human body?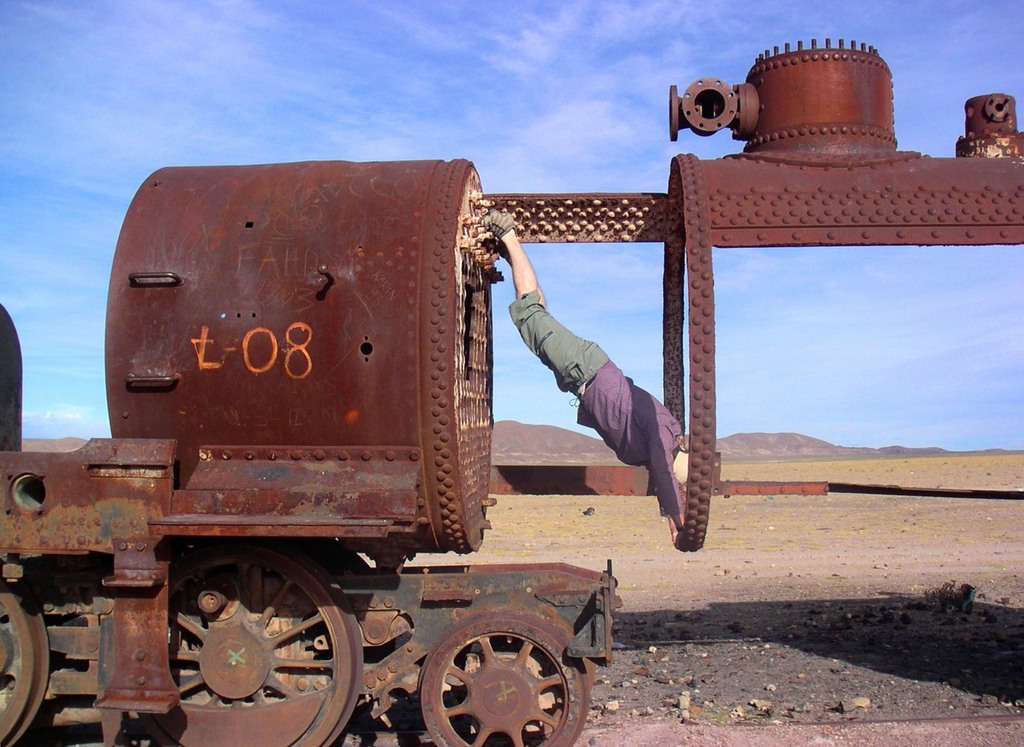
[x1=482, y1=230, x2=697, y2=533]
